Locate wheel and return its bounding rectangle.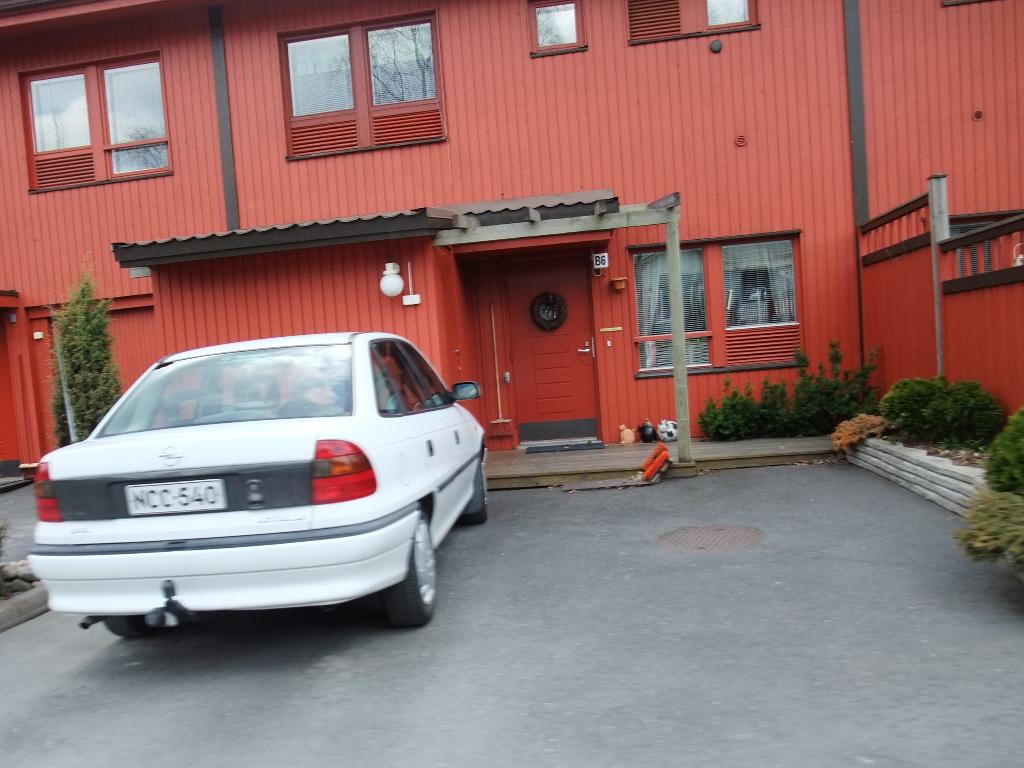
select_region(464, 463, 489, 541).
